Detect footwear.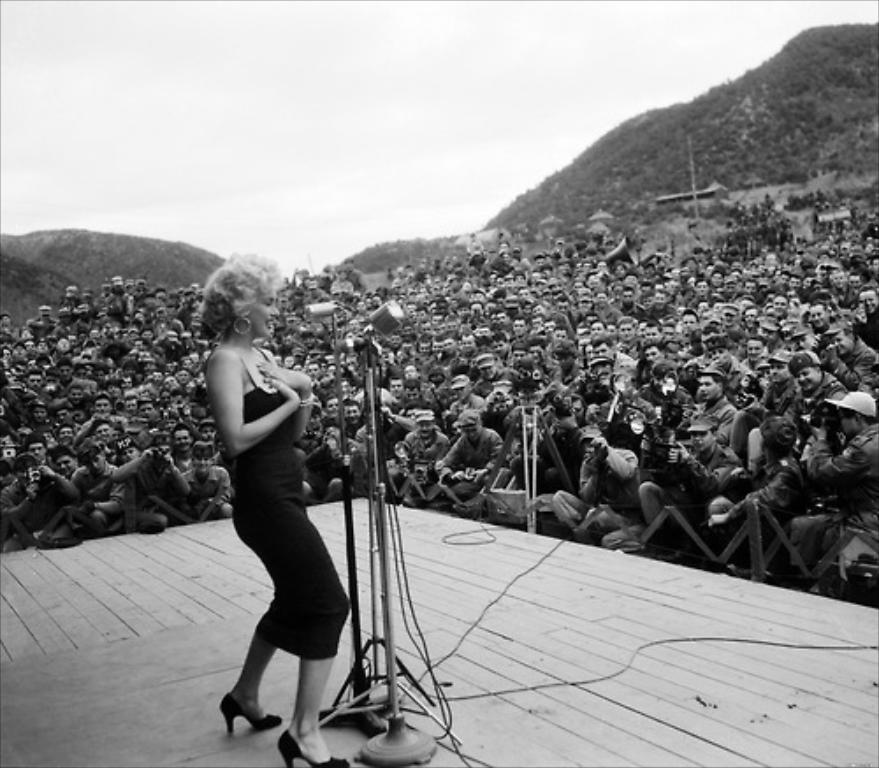
Detected at [x1=214, y1=696, x2=281, y2=742].
